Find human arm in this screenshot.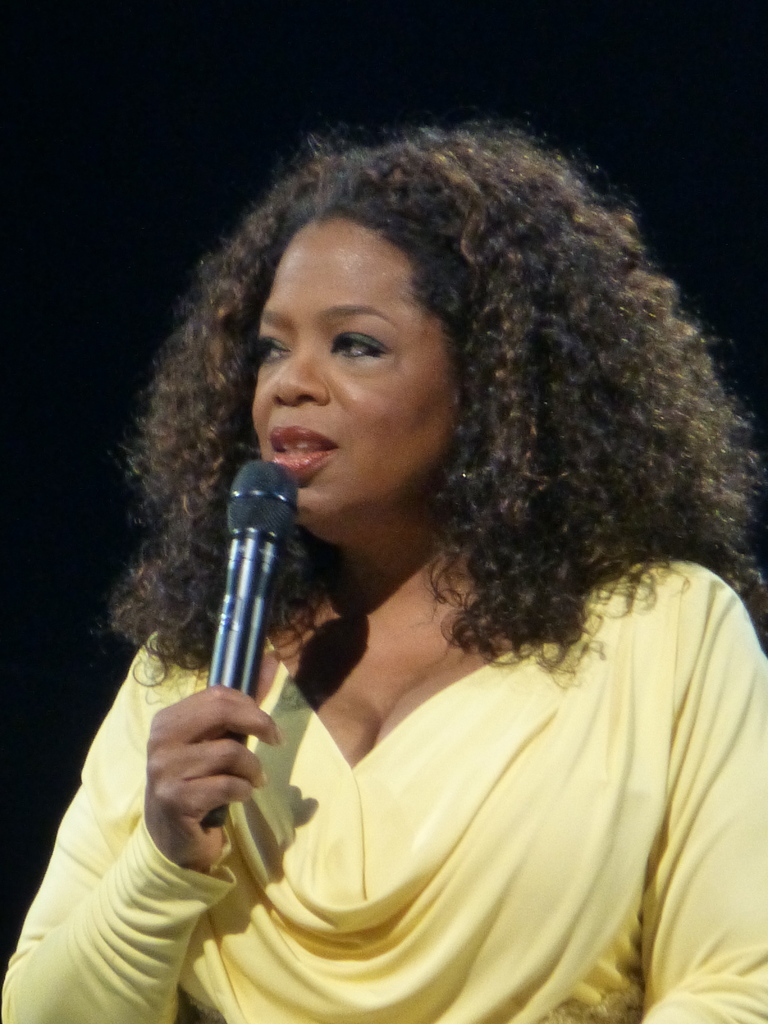
The bounding box for human arm is [x1=639, y1=583, x2=767, y2=1023].
